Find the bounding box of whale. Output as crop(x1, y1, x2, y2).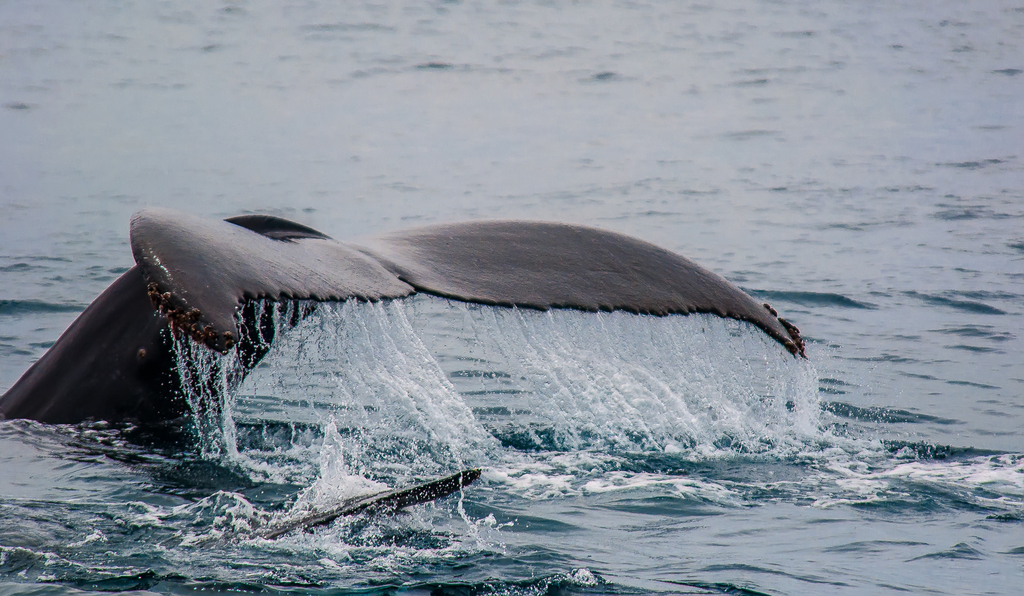
crop(0, 204, 806, 428).
